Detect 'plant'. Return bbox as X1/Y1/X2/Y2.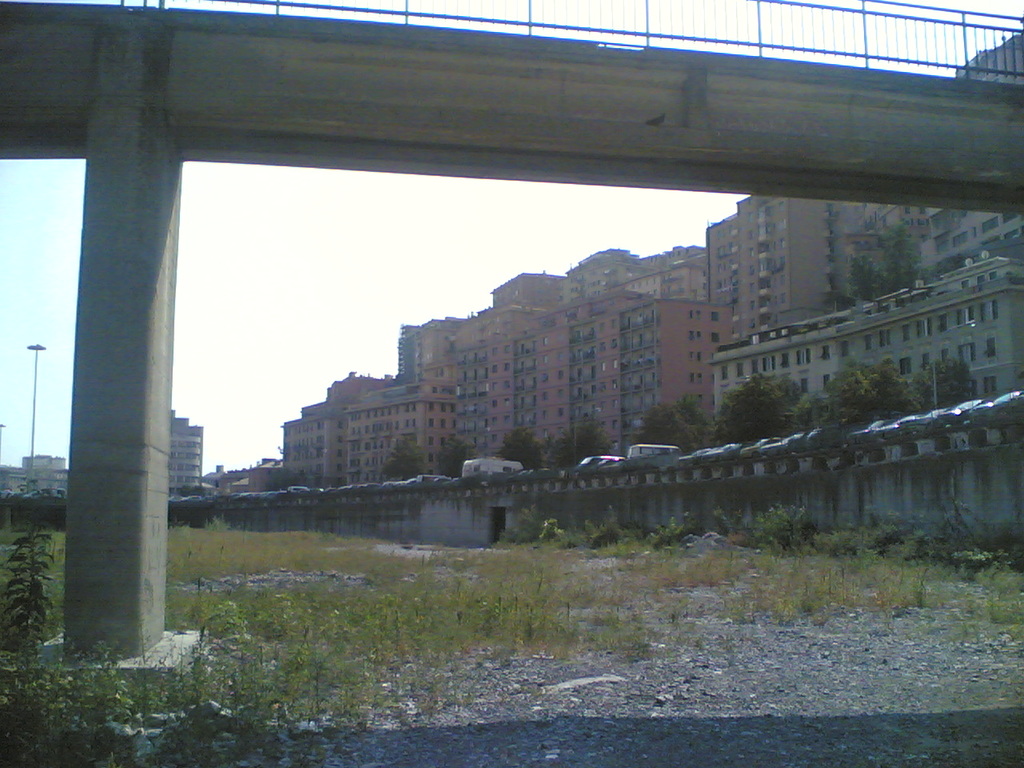
992/520/1023/576.
